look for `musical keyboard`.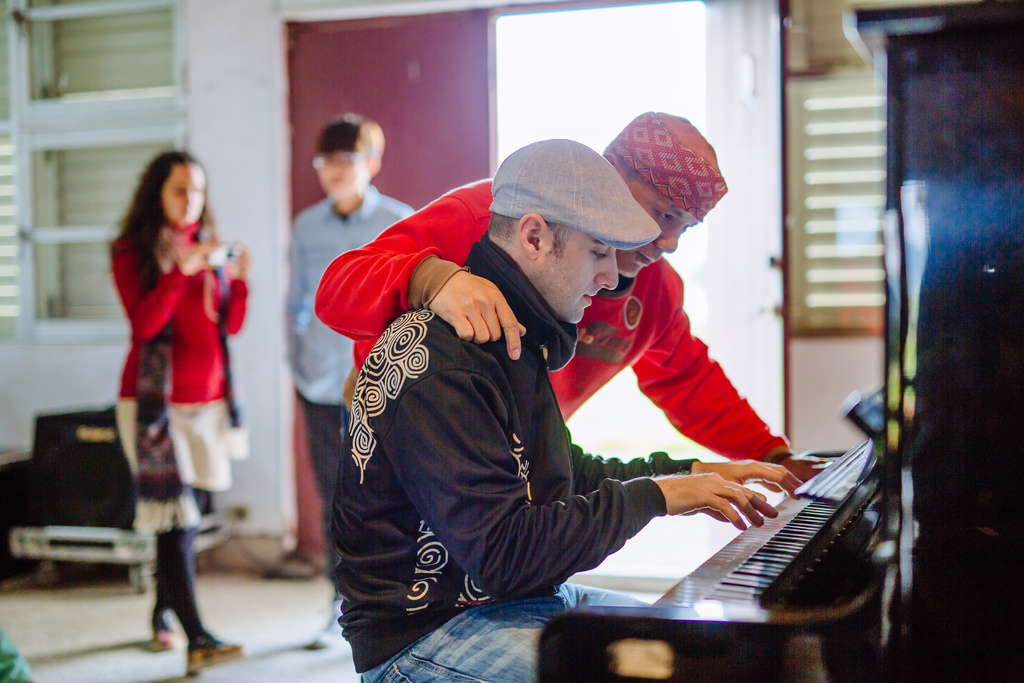
Found: <region>600, 444, 904, 653</region>.
